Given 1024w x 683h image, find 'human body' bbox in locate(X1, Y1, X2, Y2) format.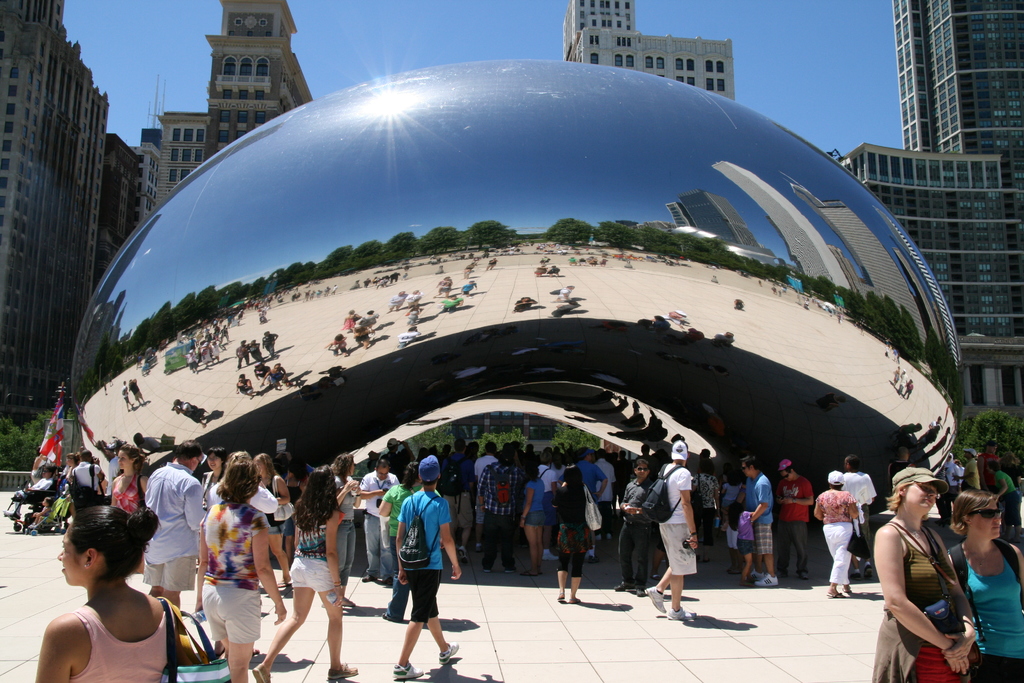
locate(872, 466, 979, 673).
